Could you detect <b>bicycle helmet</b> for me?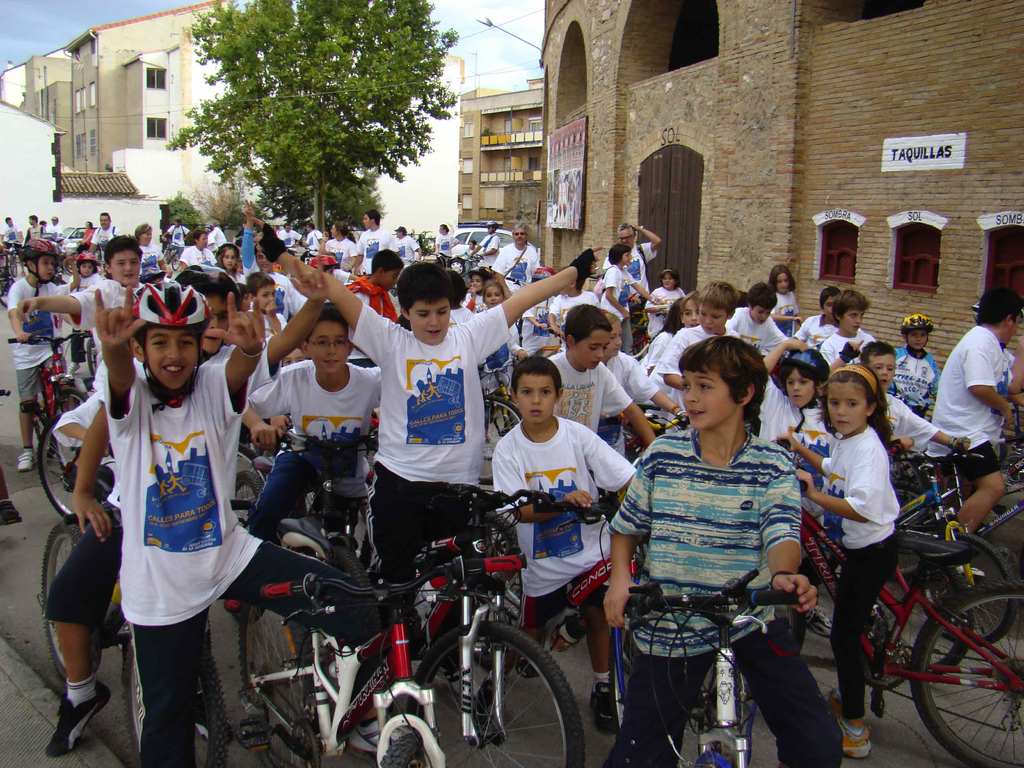
Detection result: <box>310,253,344,270</box>.
